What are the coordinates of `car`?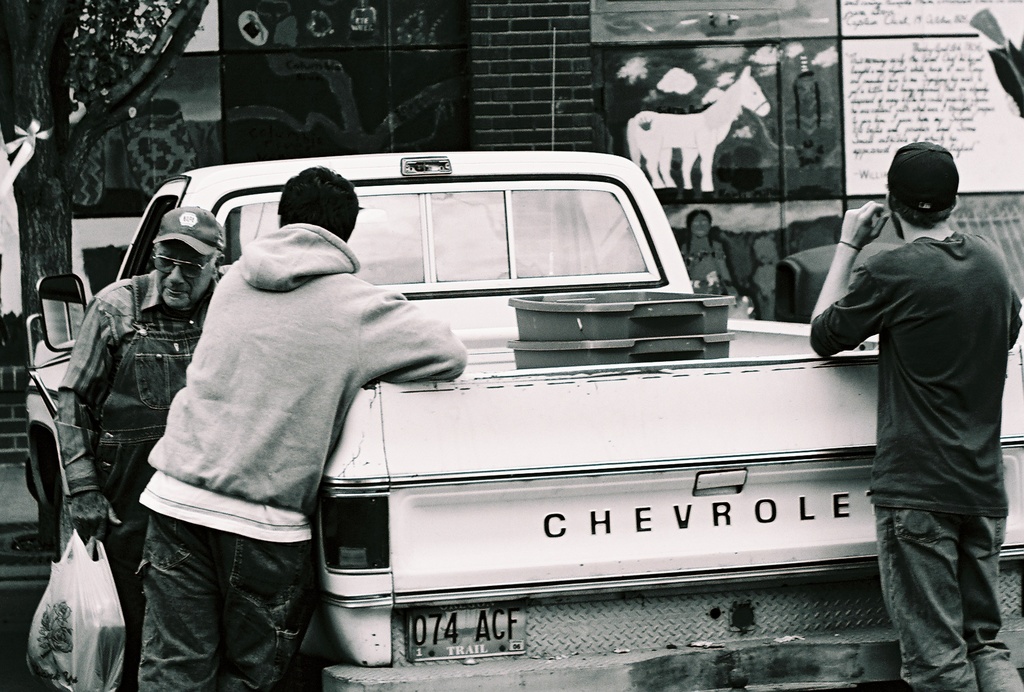
l=20, t=142, r=1023, b=691.
